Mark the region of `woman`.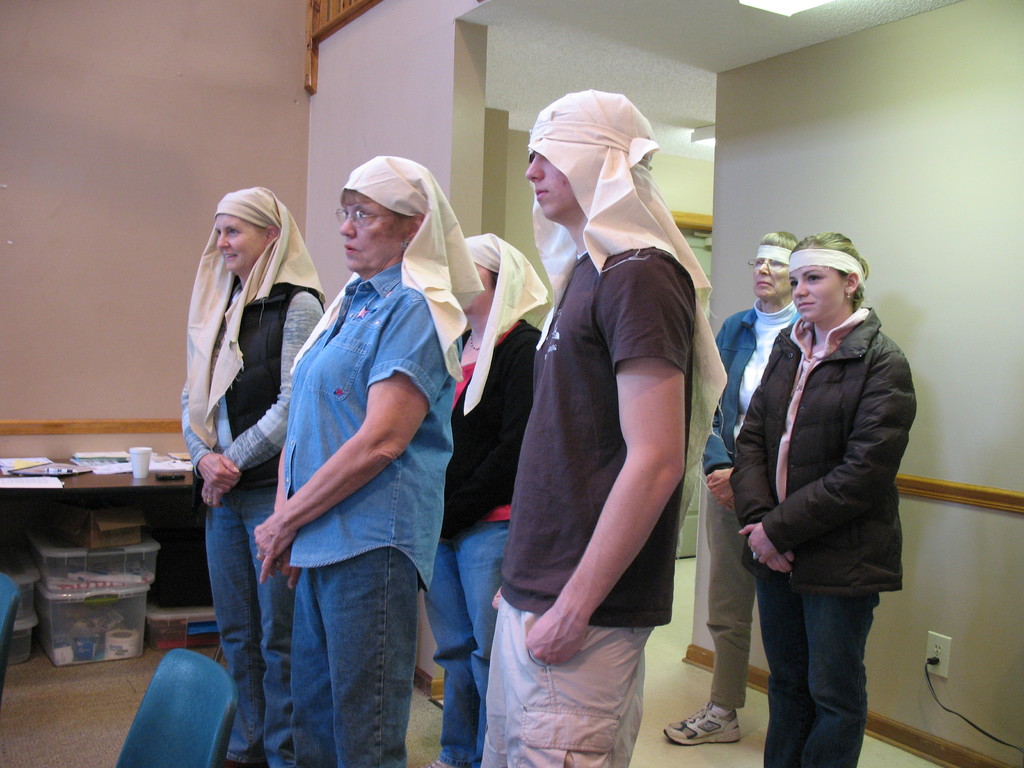
Region: pyautogui.locateOnScreen(660, 231, 806, 751).
